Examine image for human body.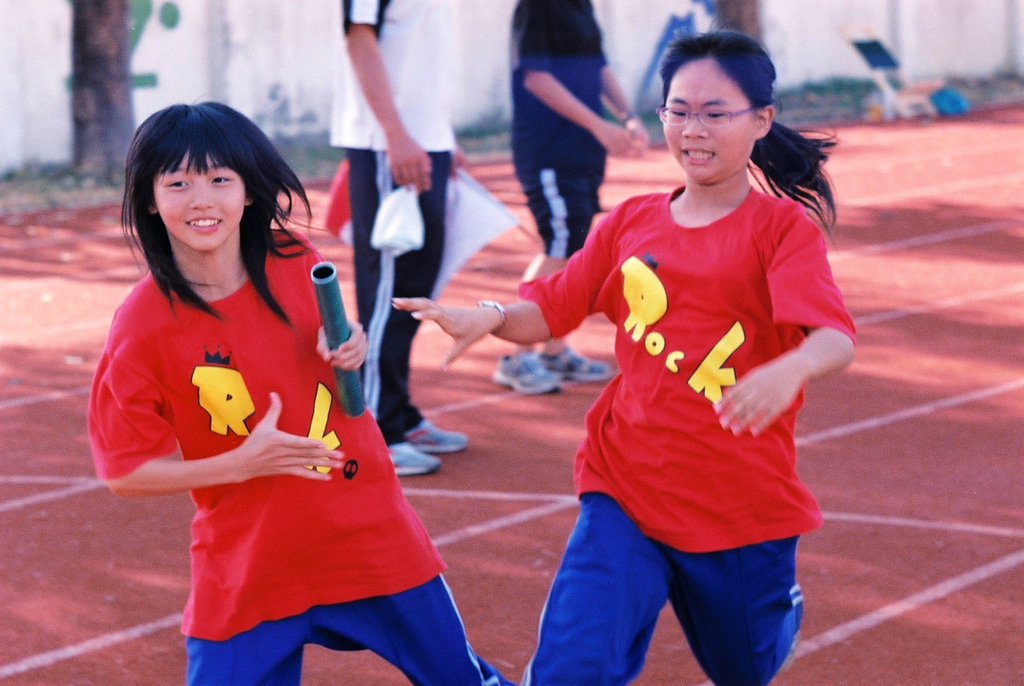
Examination result: region(506, 62, 852, 685).
